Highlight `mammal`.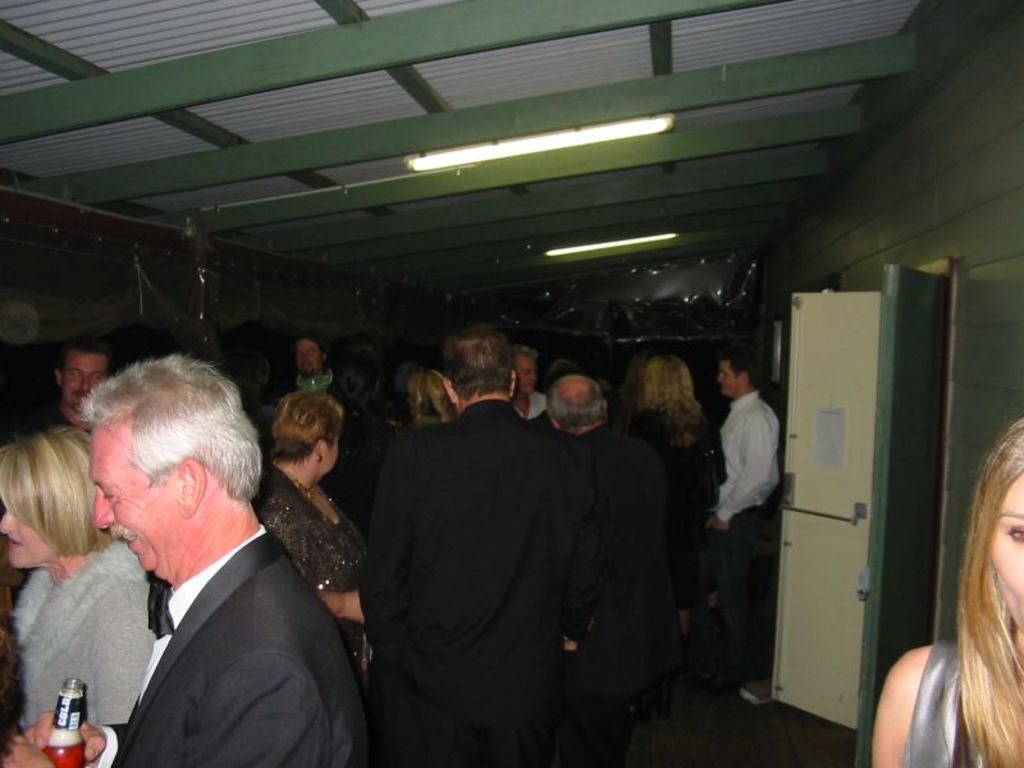
Highlighted region: 867:408:1023:767.
